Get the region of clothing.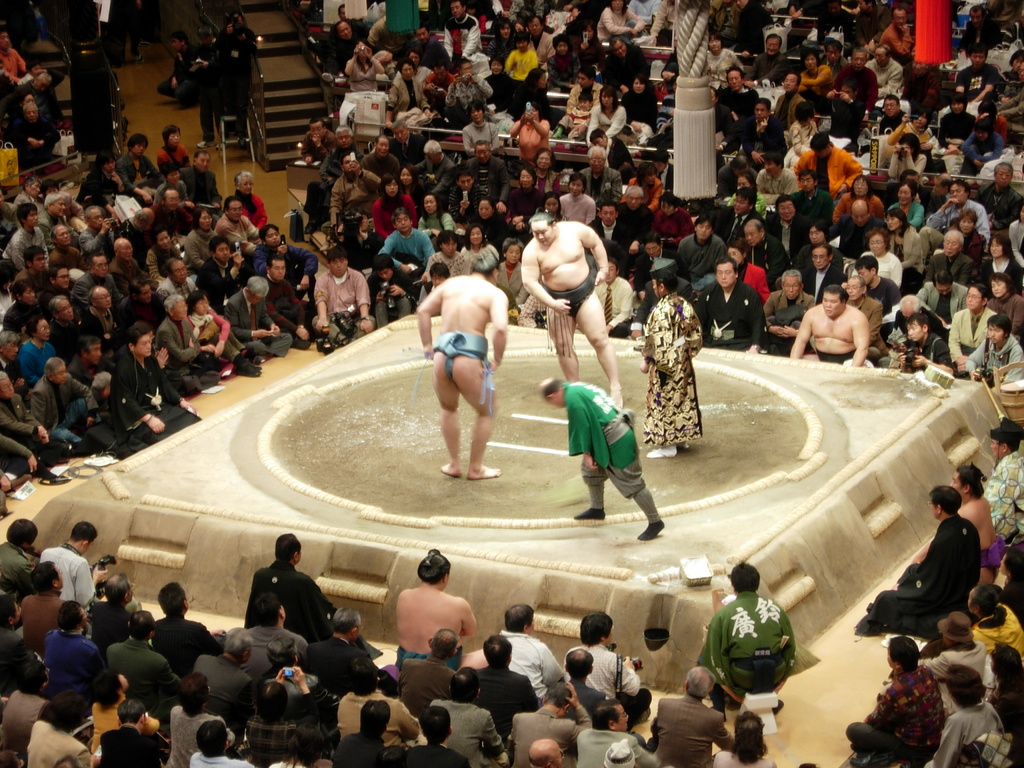
<region>459, 667, 540, 740</region>.
